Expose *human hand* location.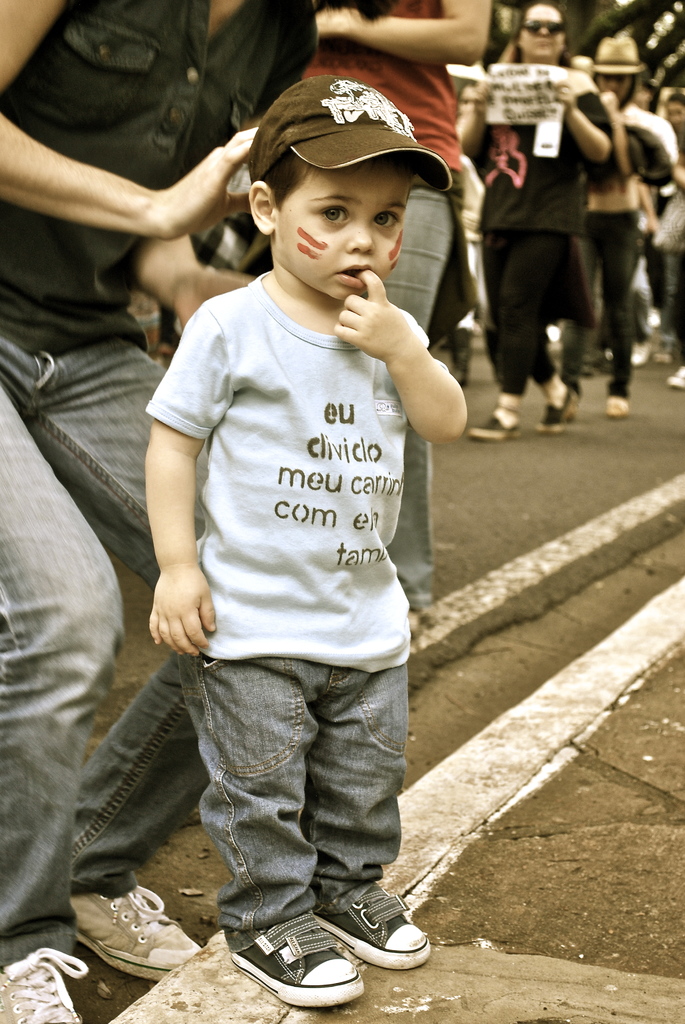
Exposed at Rect(469, 80, 492, 106).
